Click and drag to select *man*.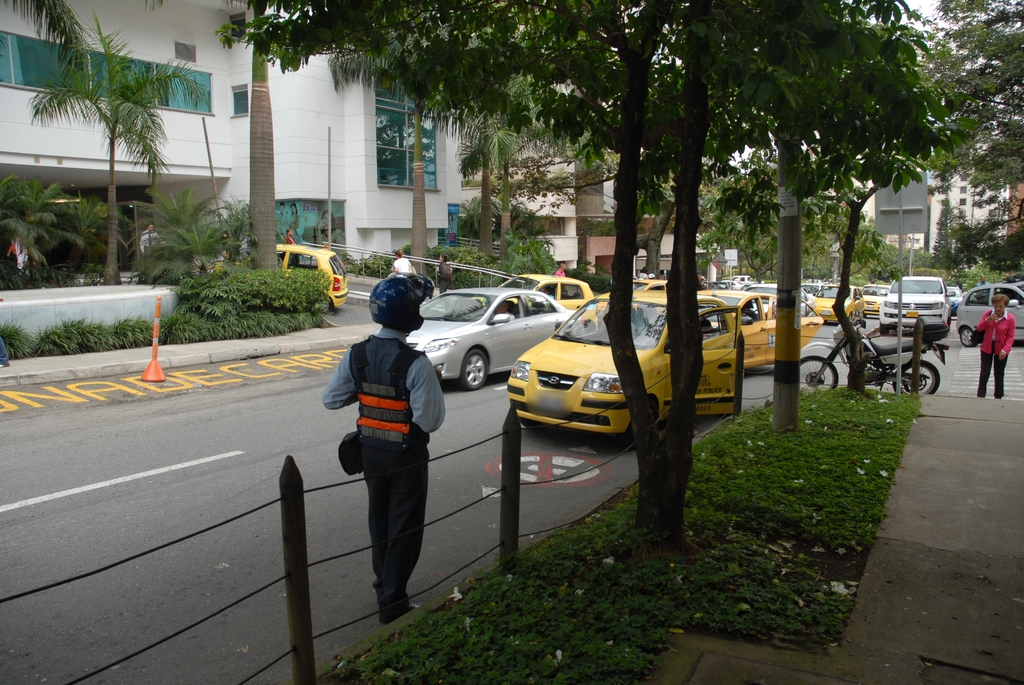
Selection: 340 288 444 622.
